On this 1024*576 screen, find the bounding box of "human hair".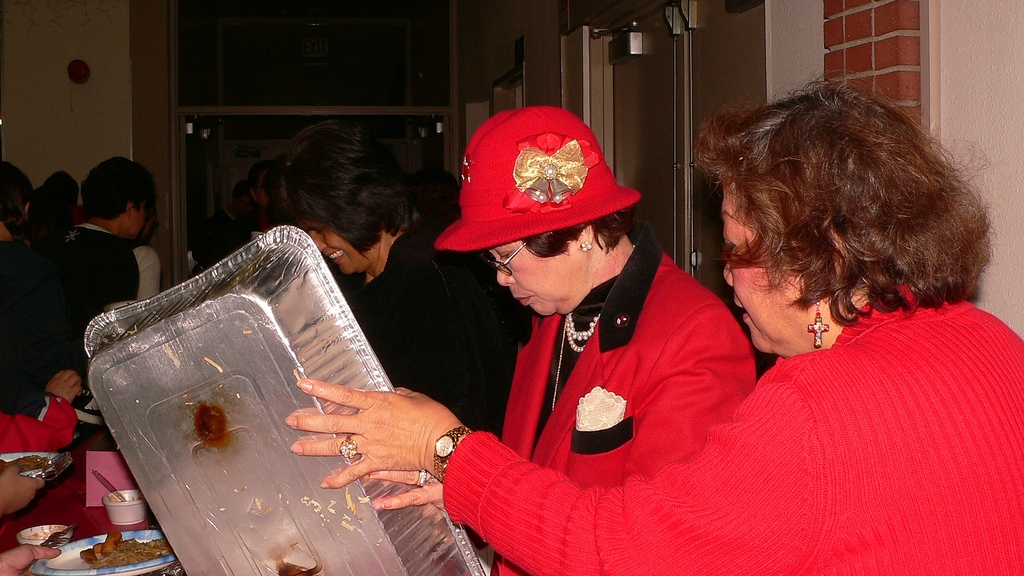
Bounding box: Rect(515, 212, 636, 271).
